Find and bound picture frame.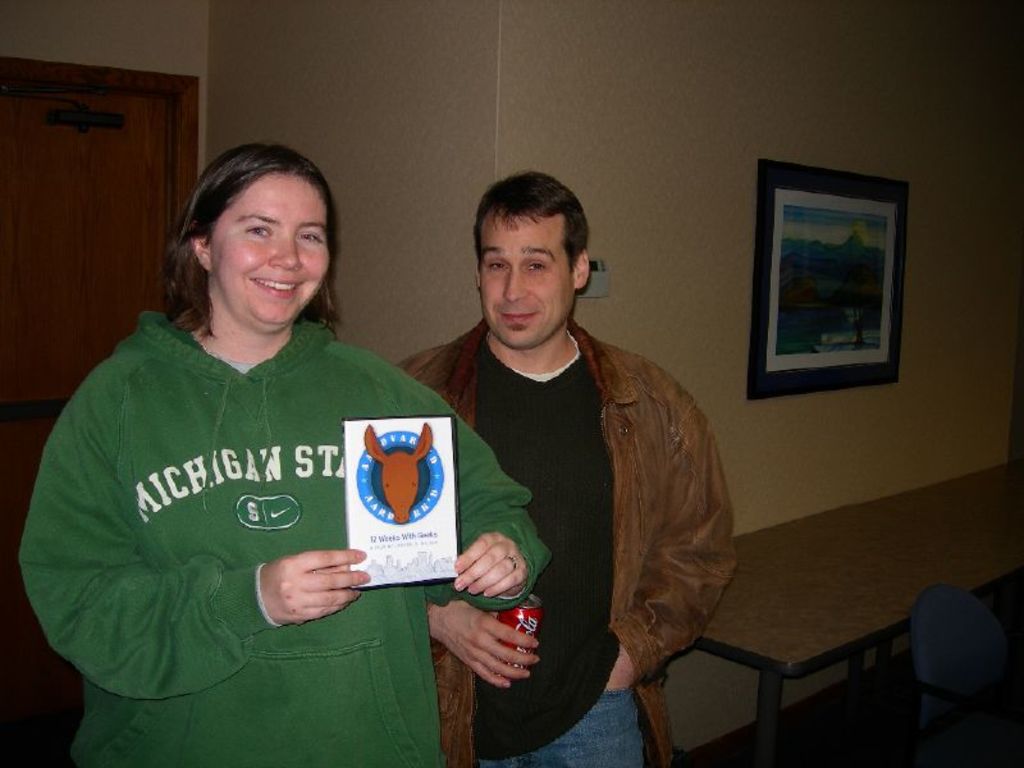
Bound: {"left": 740, "top": 148, "right": 905, "bottom": 385}.
